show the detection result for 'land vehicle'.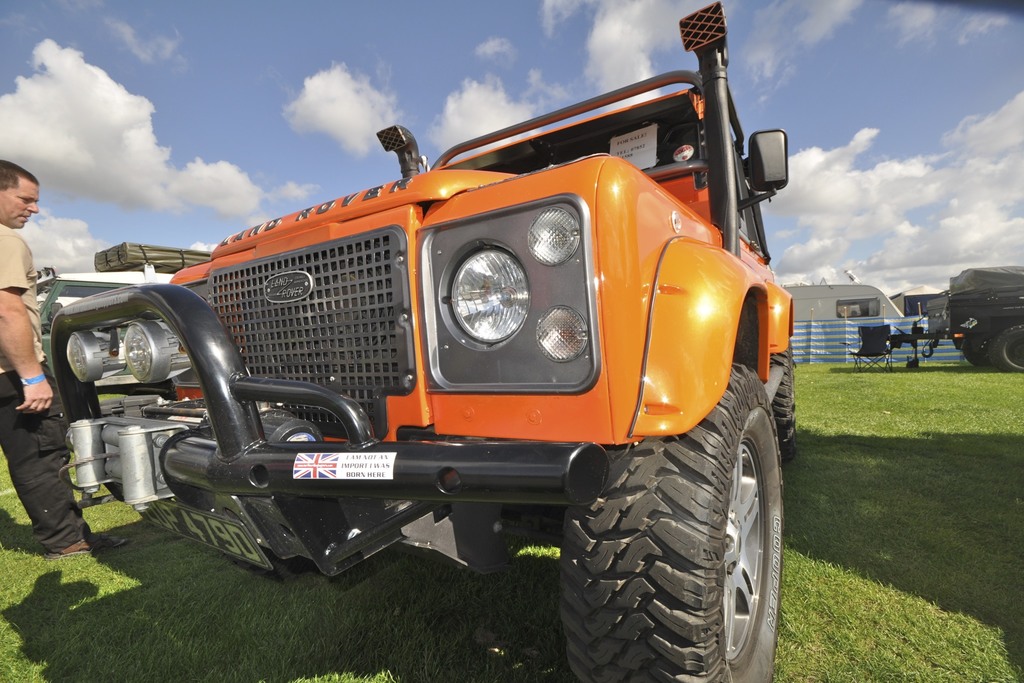
111 29 799 630.
